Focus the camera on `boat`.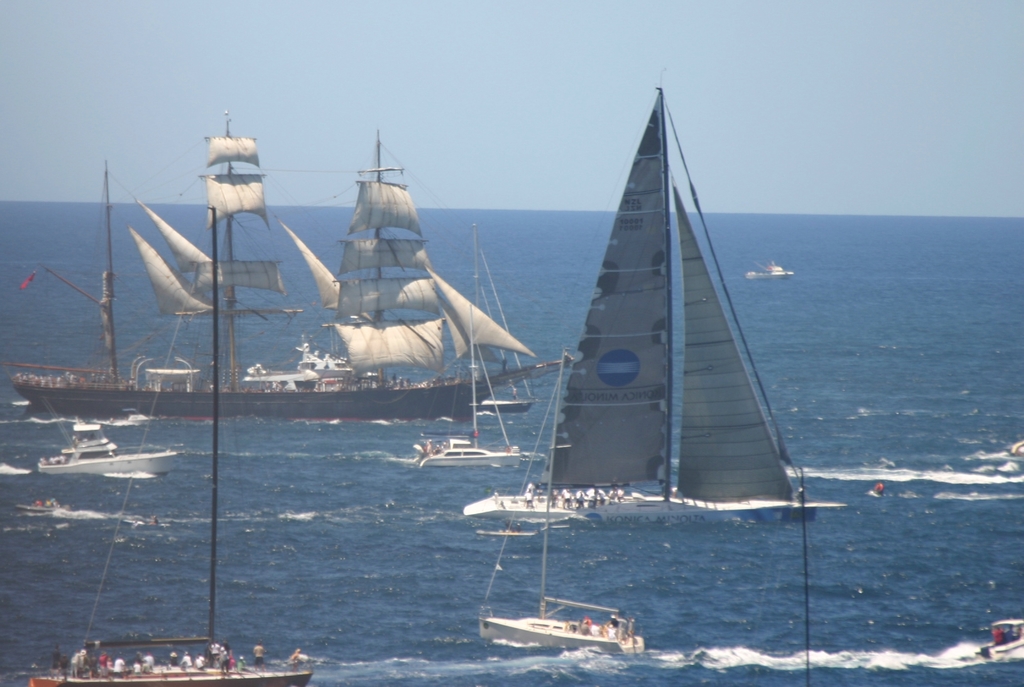
Focus region: 472 346 648 655.
